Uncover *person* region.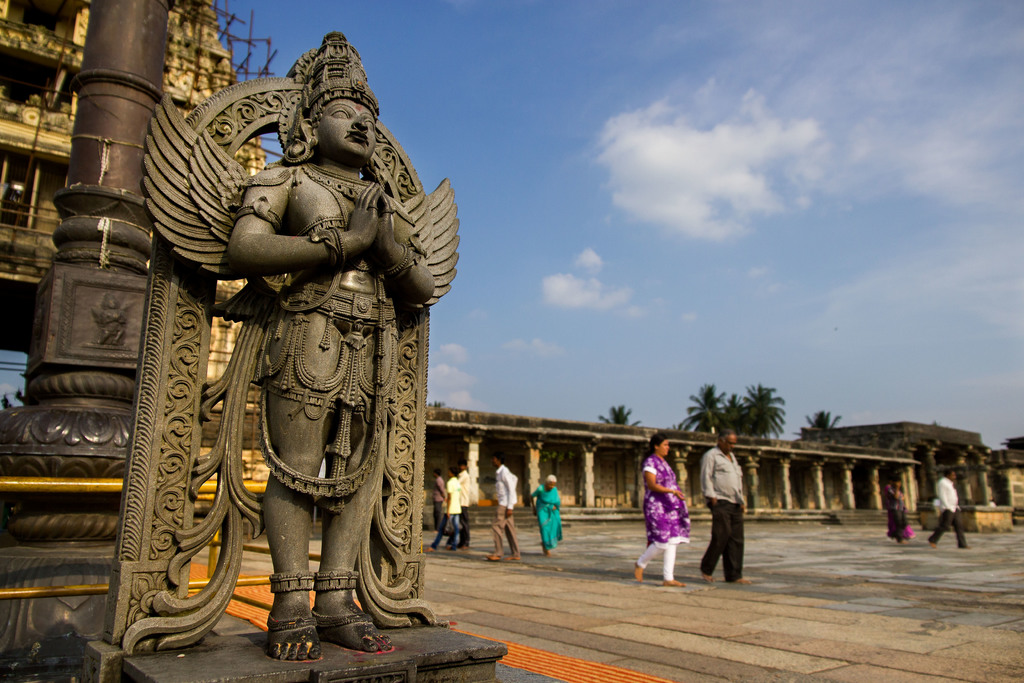
Uncovered: region(424, 468, 461, 550).
